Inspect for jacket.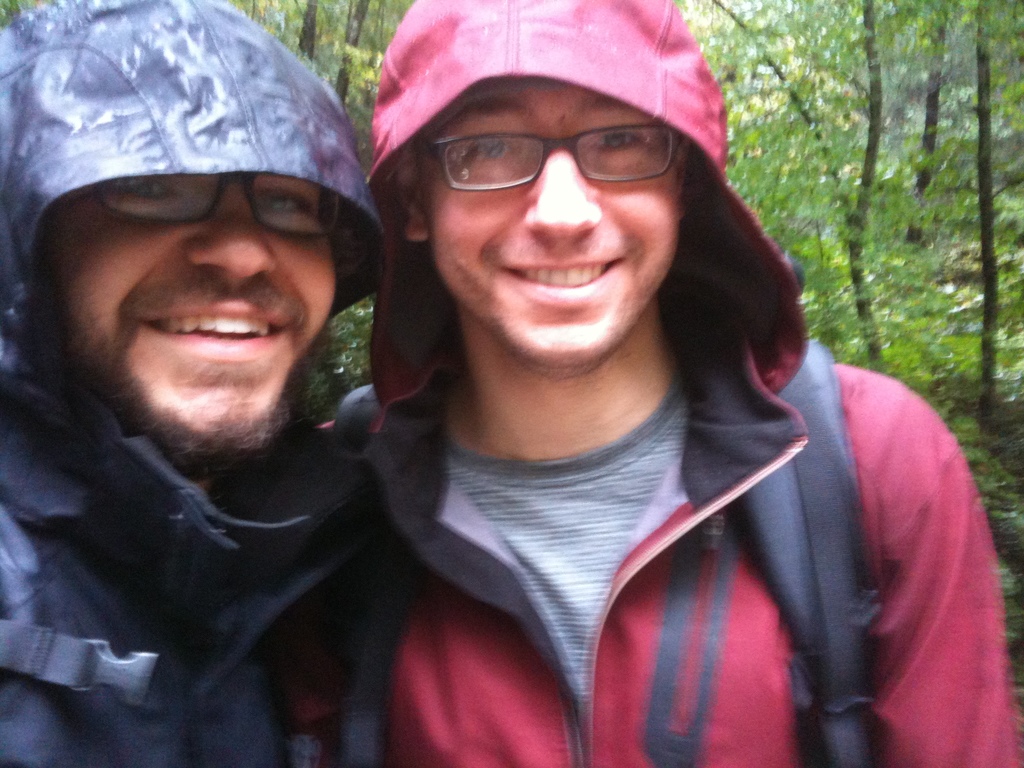
Inspection: {"x1": 0, "y1": 77, "x2": 493, "y2": 765}.
